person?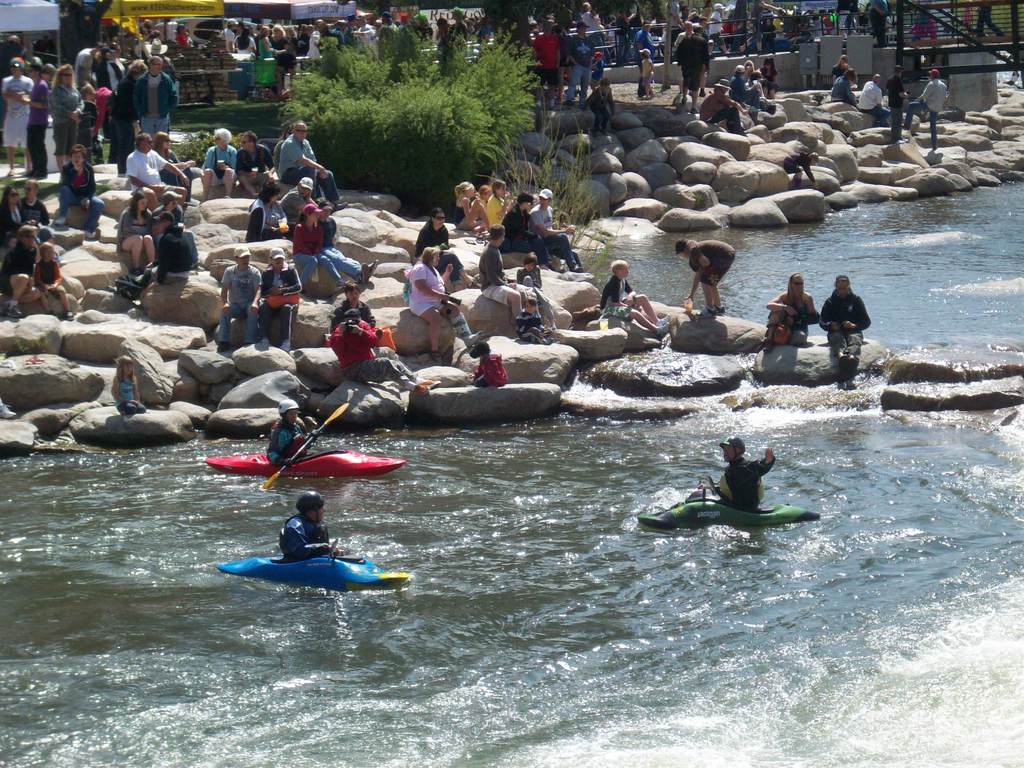
326,284,379,330
